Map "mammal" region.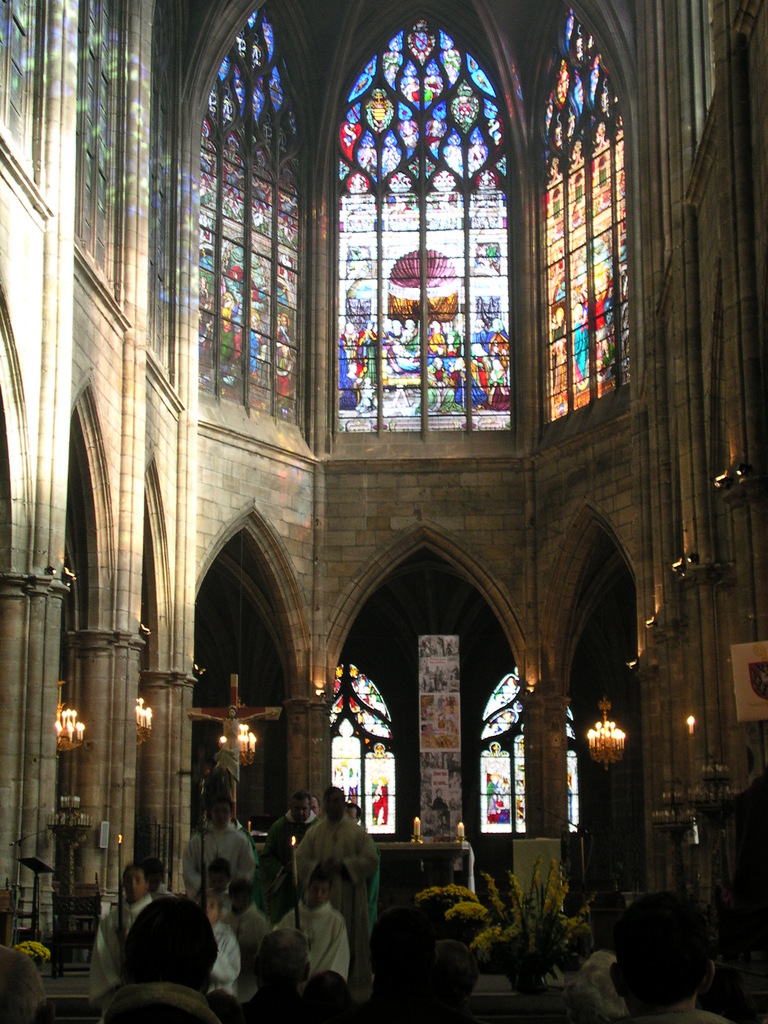
Mapped to BBox(95, 858, 151, 993).
